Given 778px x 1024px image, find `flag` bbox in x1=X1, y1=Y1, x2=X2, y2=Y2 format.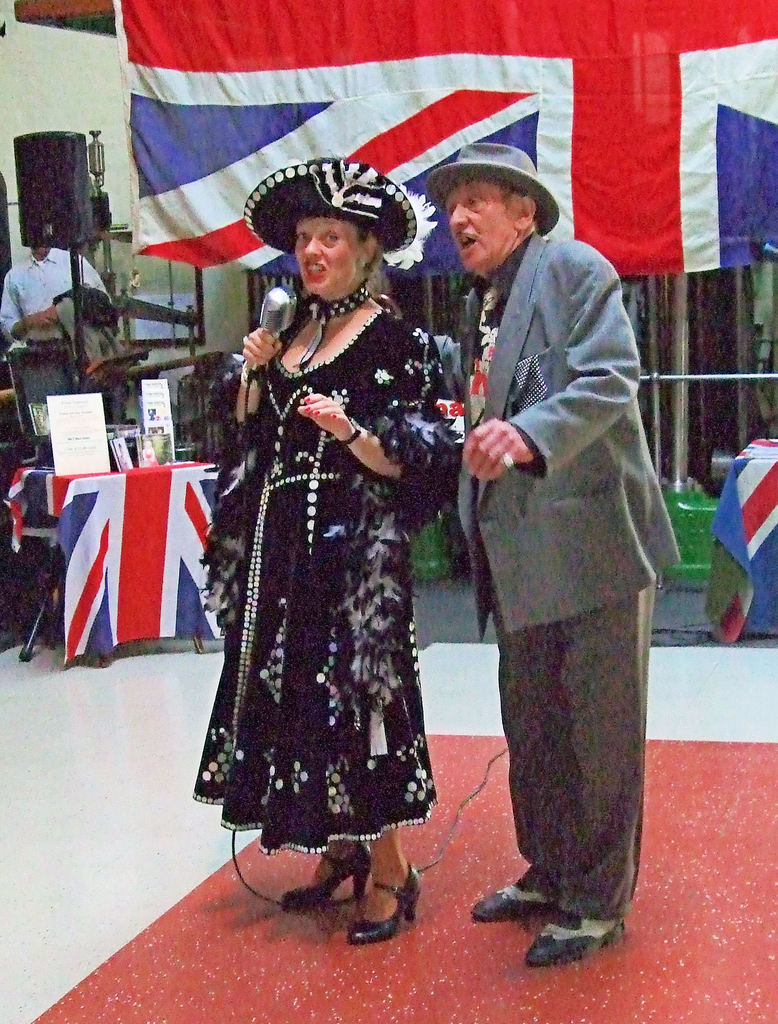
x1=115, y1=0, x2=777, y2=285.
